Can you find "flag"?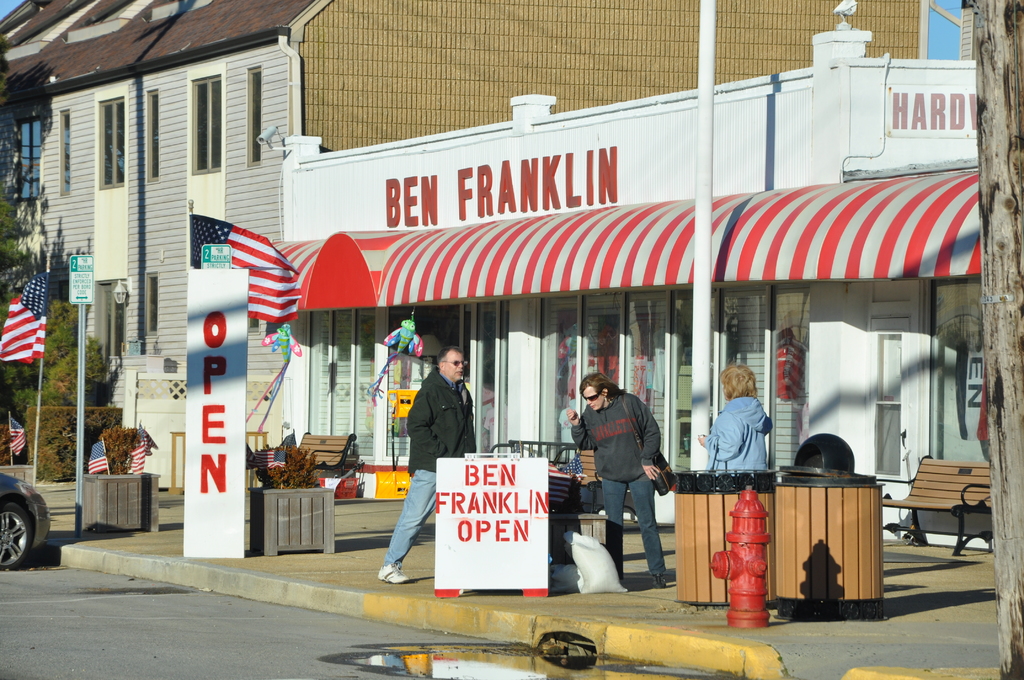
Yes, bounding box: BBox(6, 406, 33, 466).
